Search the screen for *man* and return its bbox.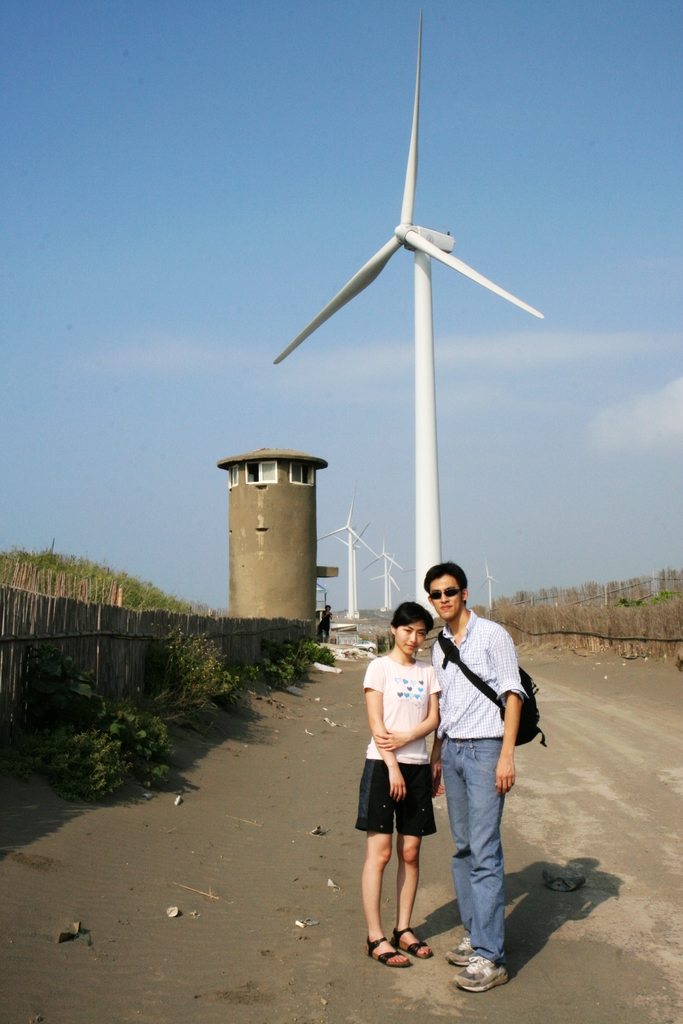
Found: 424,570,537,966.
